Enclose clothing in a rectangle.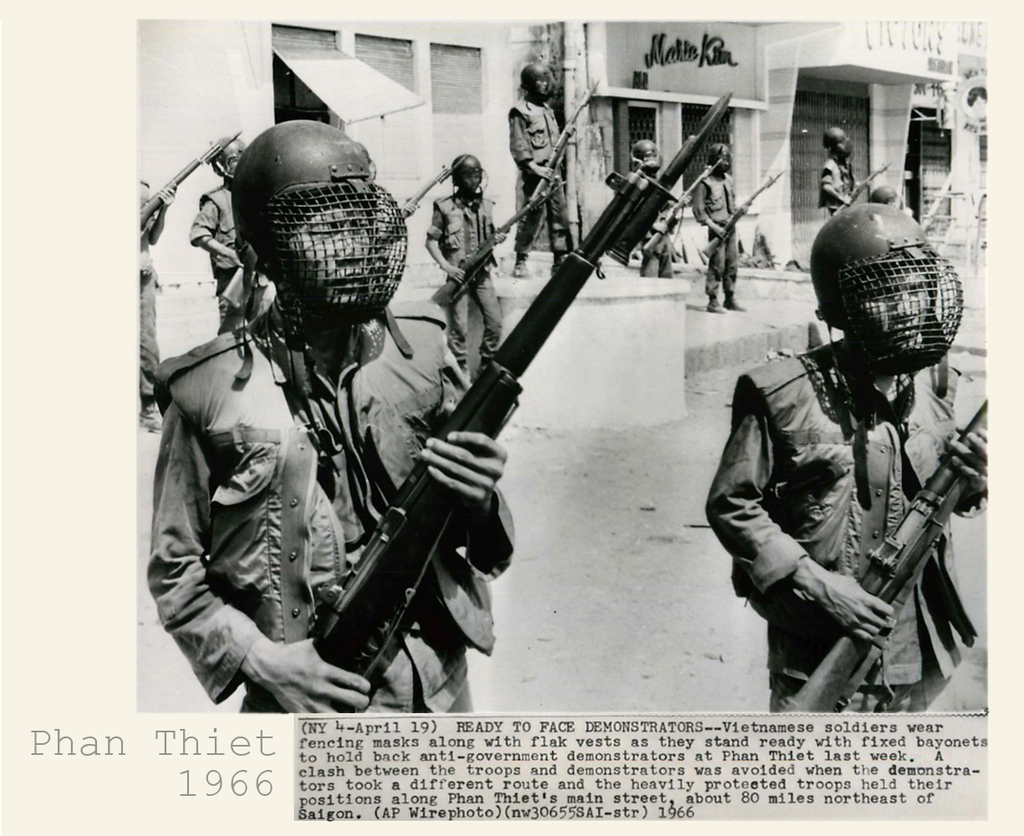
box=[188, 177, 247, 341].
